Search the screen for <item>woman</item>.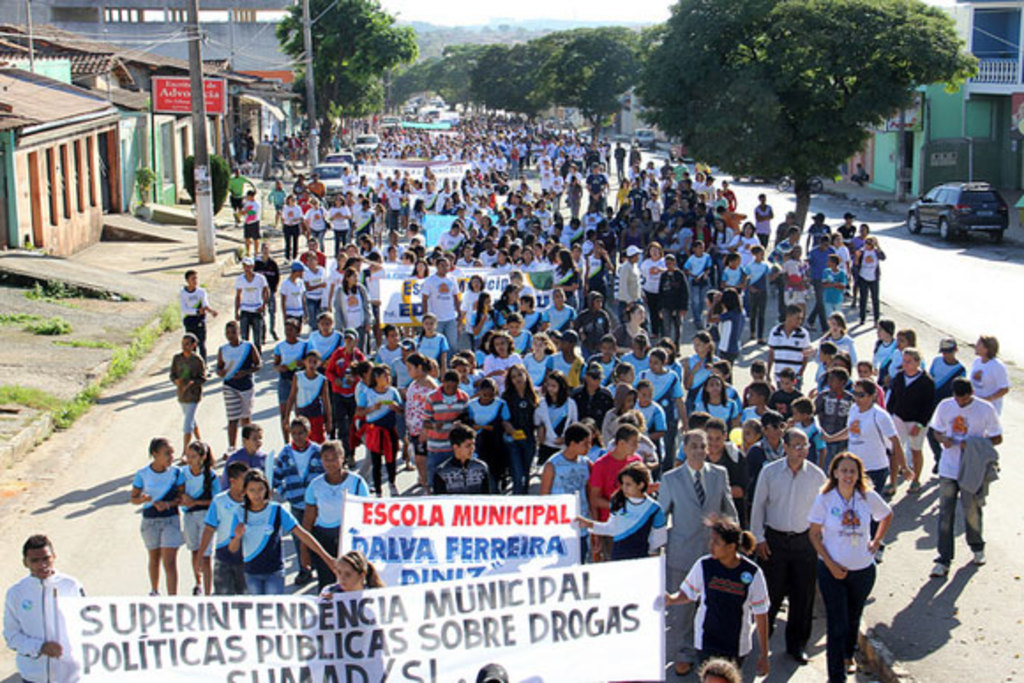
Found at [x1=722, y1=298, x2=742, y2=355].
